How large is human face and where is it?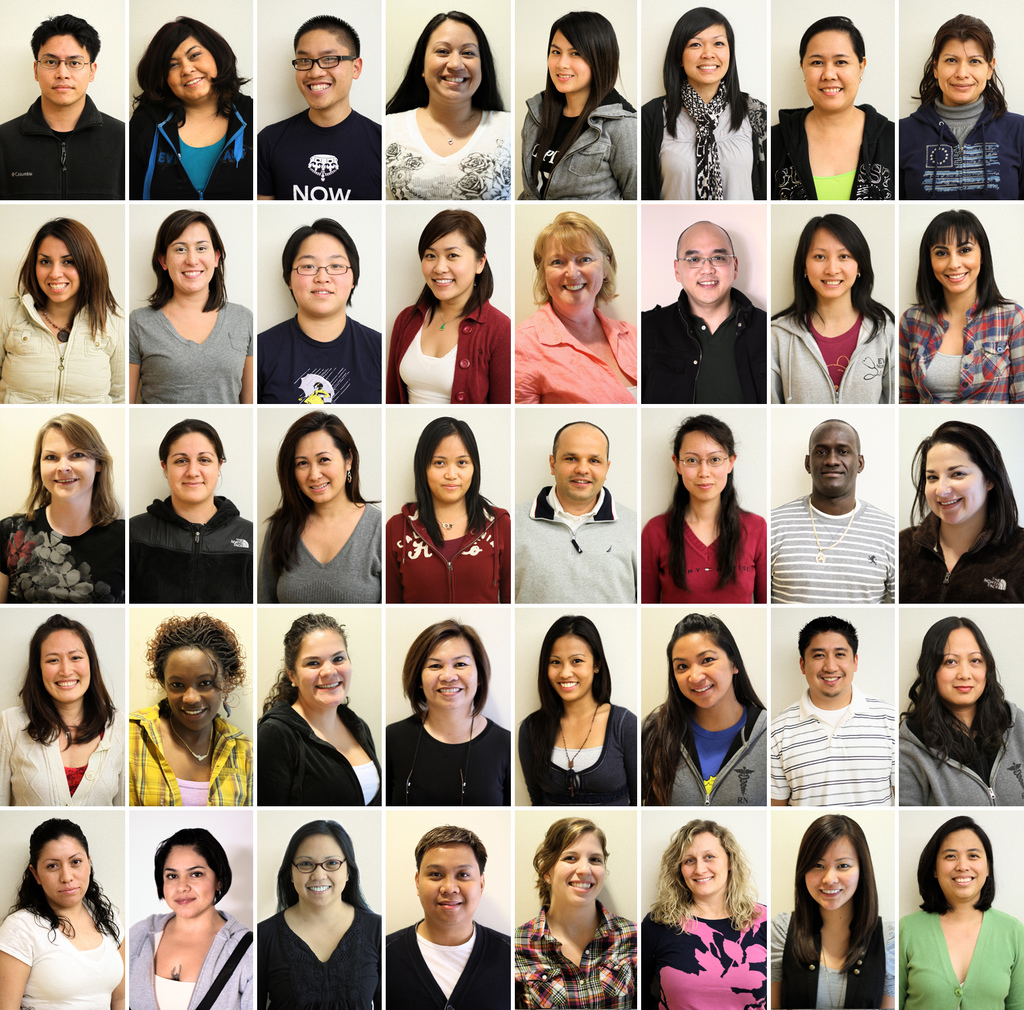
Bounding box: region(938, 623, 986, 701).
